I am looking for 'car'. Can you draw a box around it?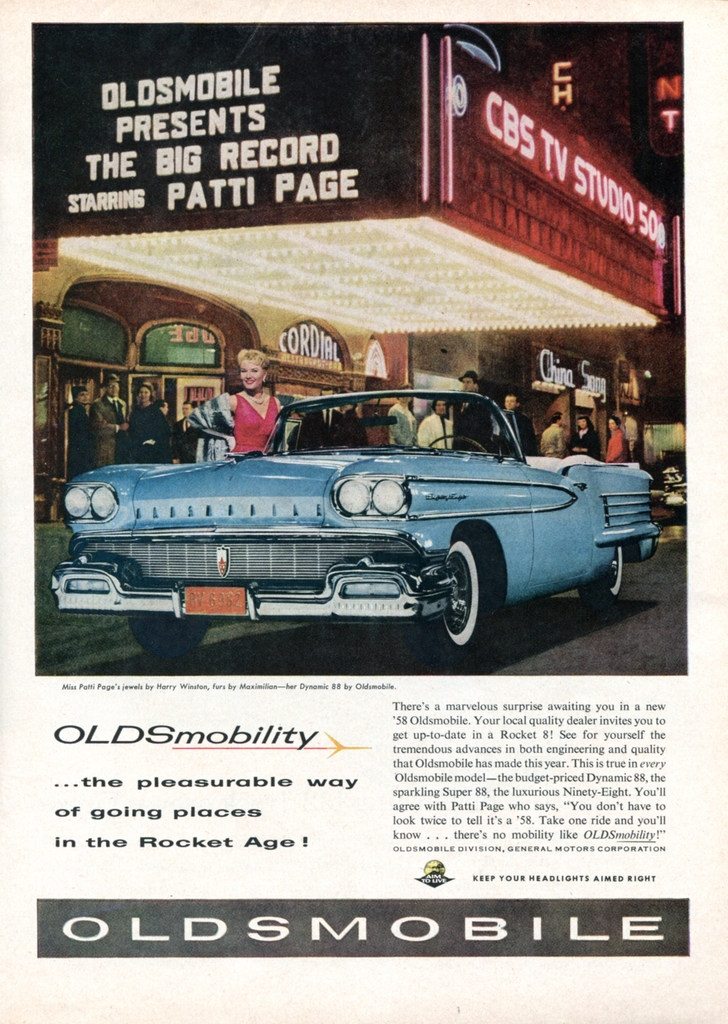
Sure, the bounding box is <box>43,386,686,662</box>.
